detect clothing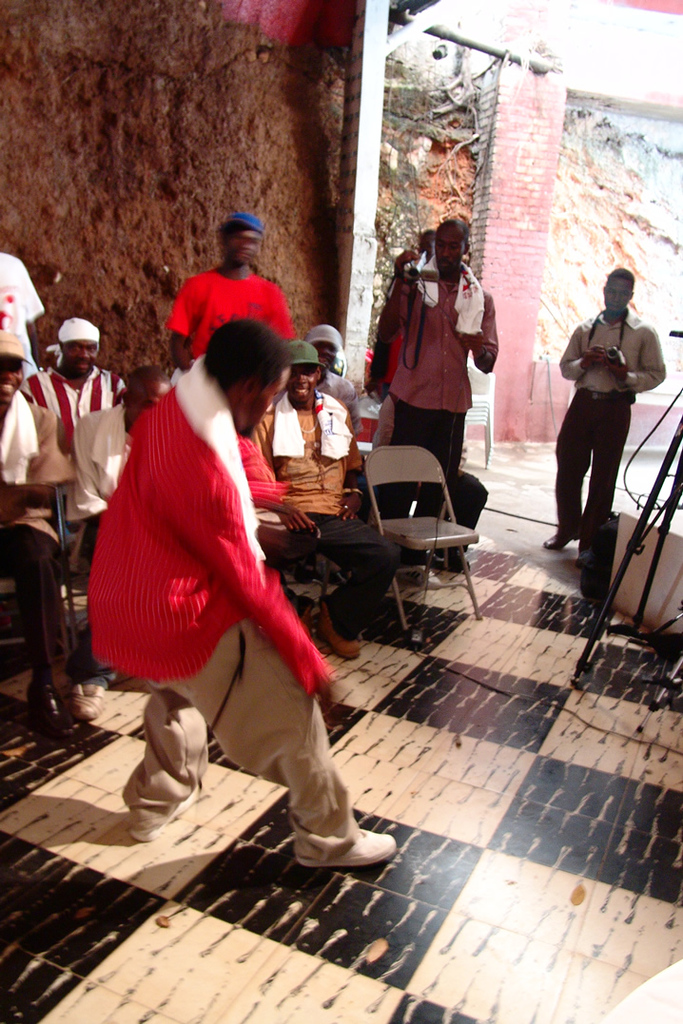
select_region(16, 365, 114, 425)
